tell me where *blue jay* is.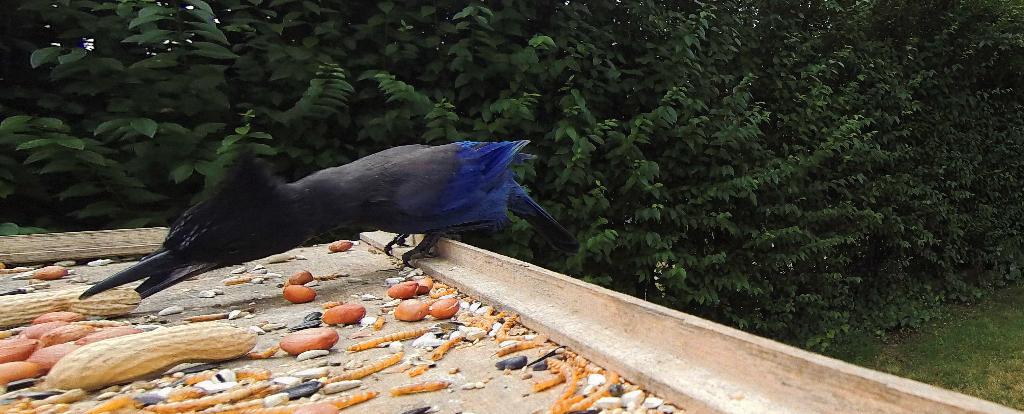
*blue jay* is at <box>79,138,582,302</box>.
